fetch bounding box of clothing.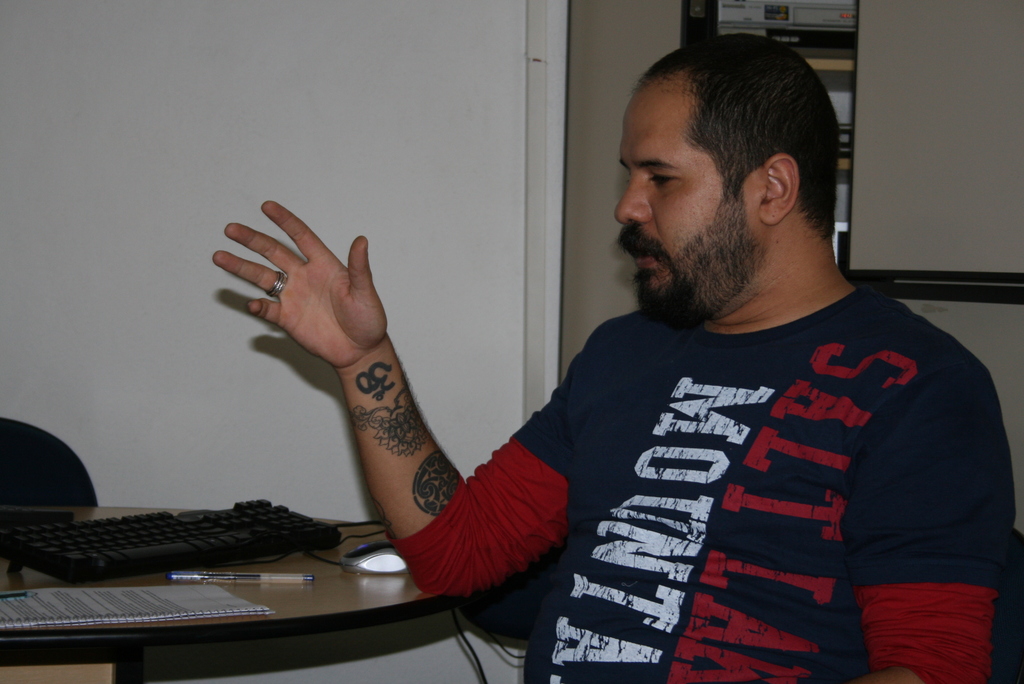
Bbox: crop(475, 259, 1008, 658).
